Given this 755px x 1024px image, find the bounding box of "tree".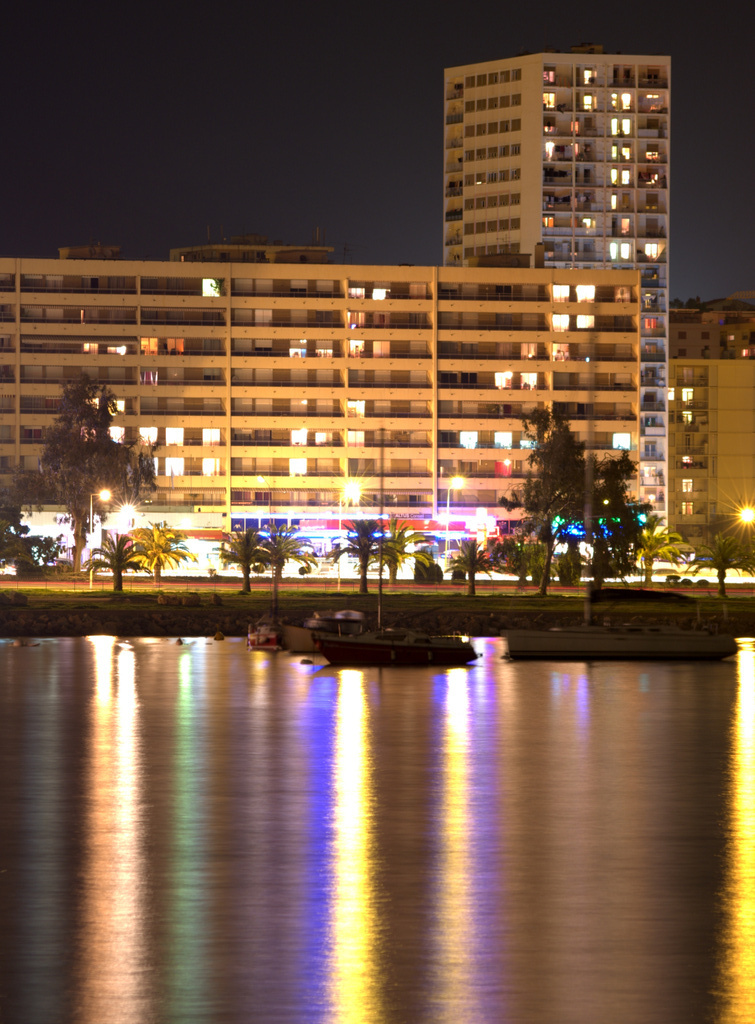
143,524,187,602.
